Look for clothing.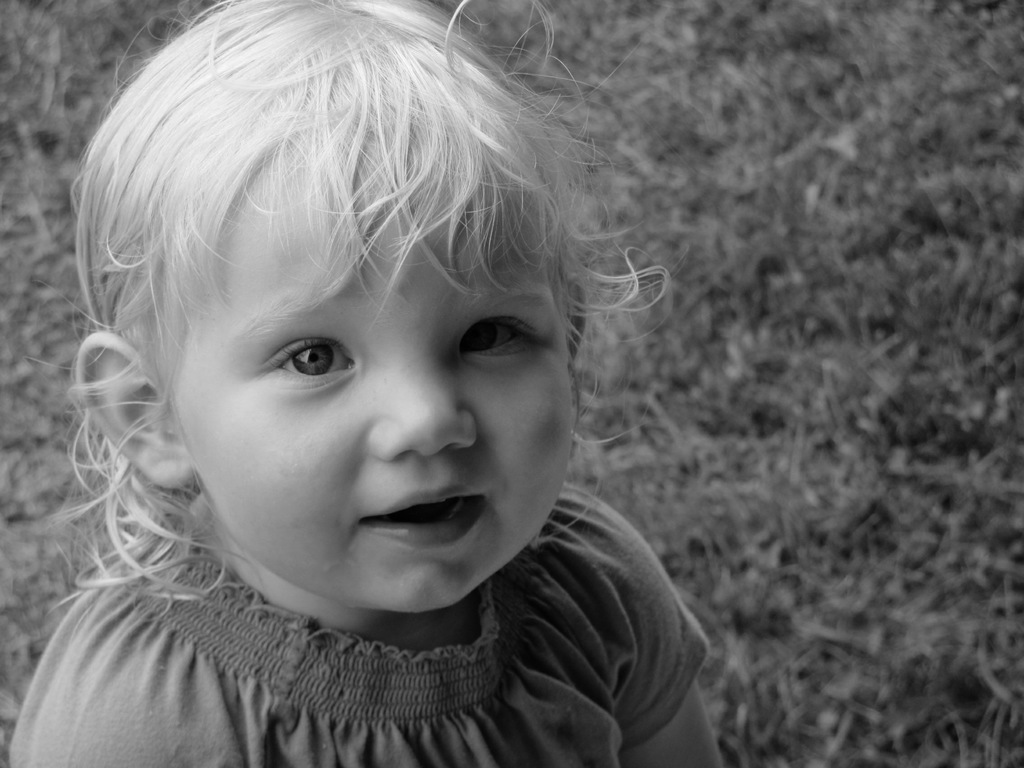
Found: 1/500/755/754.
